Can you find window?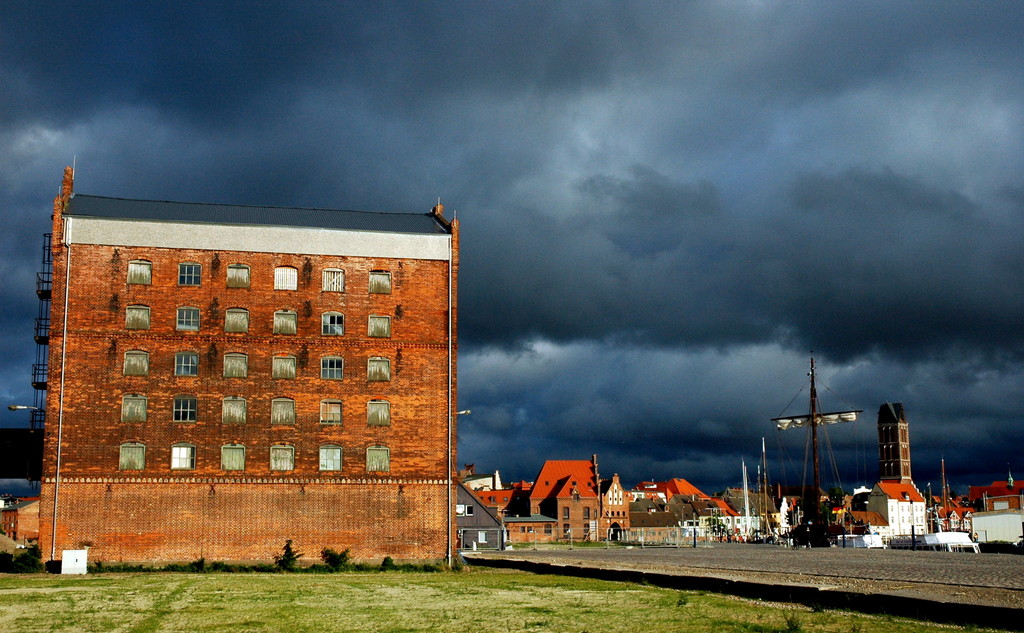
Yes, bounding box: [left=582, top=508, right=592, bottom=519].
